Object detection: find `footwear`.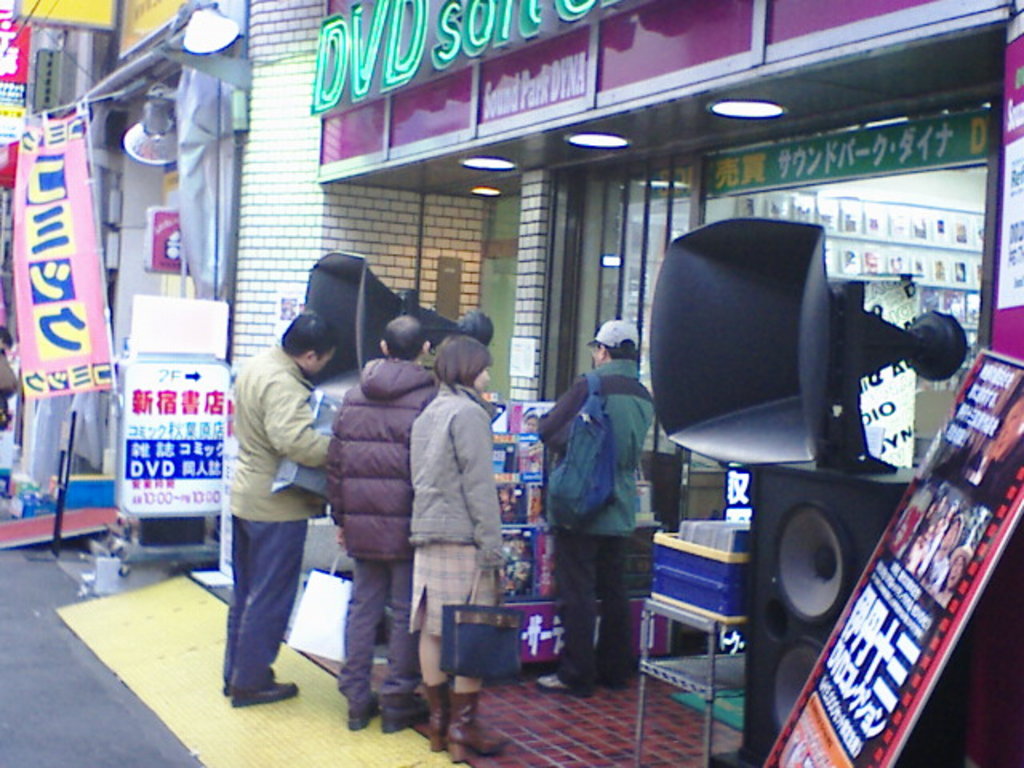
detection(384, 698, 430, 734).
